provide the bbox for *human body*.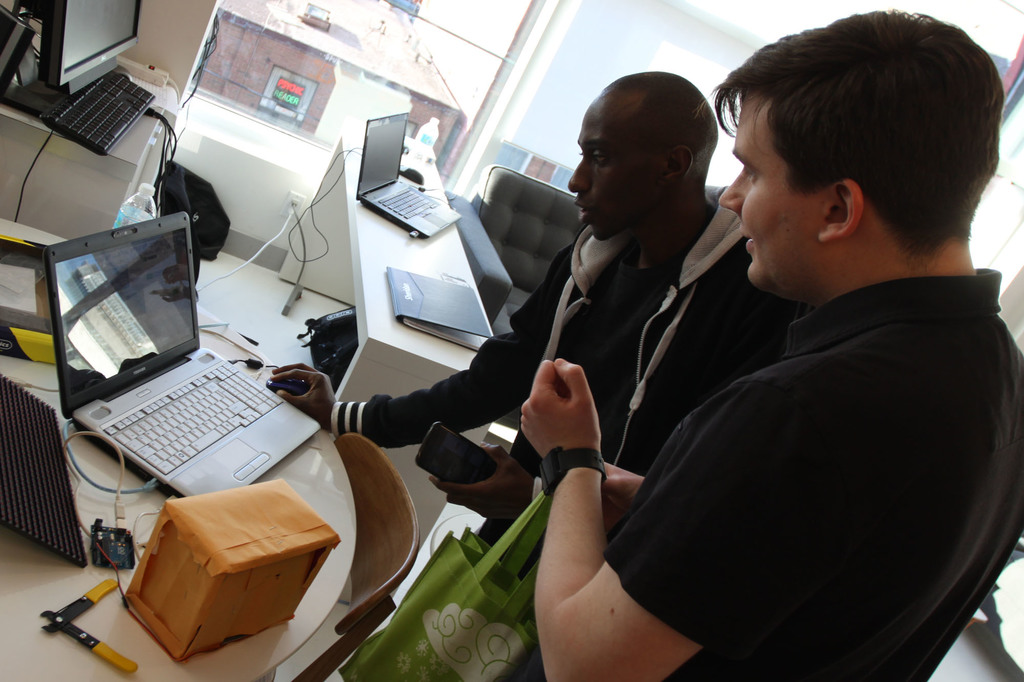
box=[525, 82, 965, 660].
